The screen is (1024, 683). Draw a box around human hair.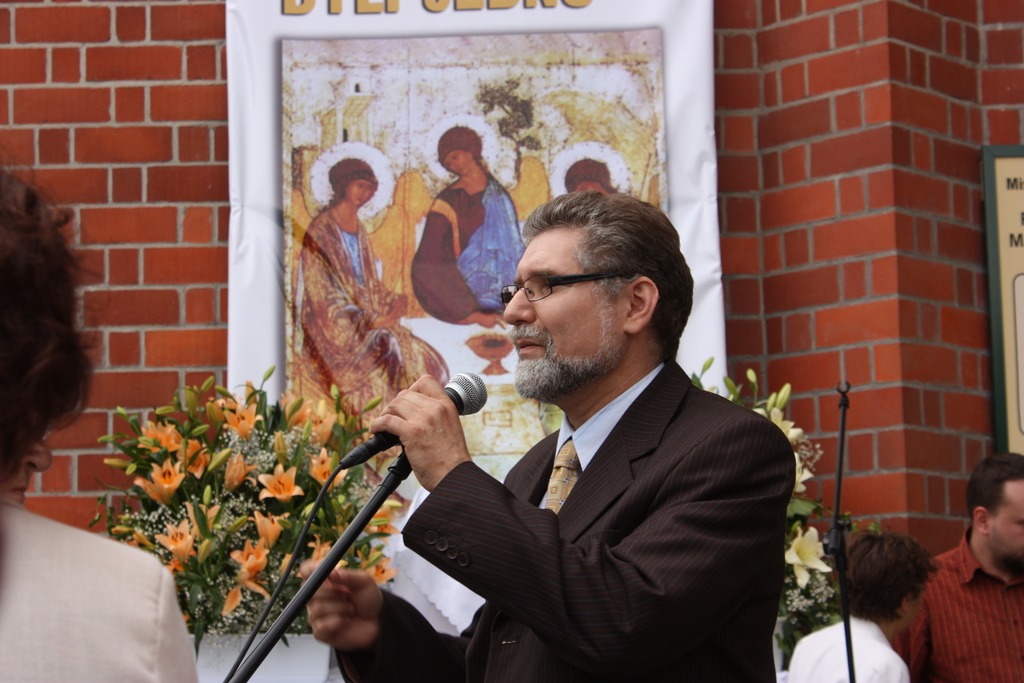
(964,452,1023,525).
